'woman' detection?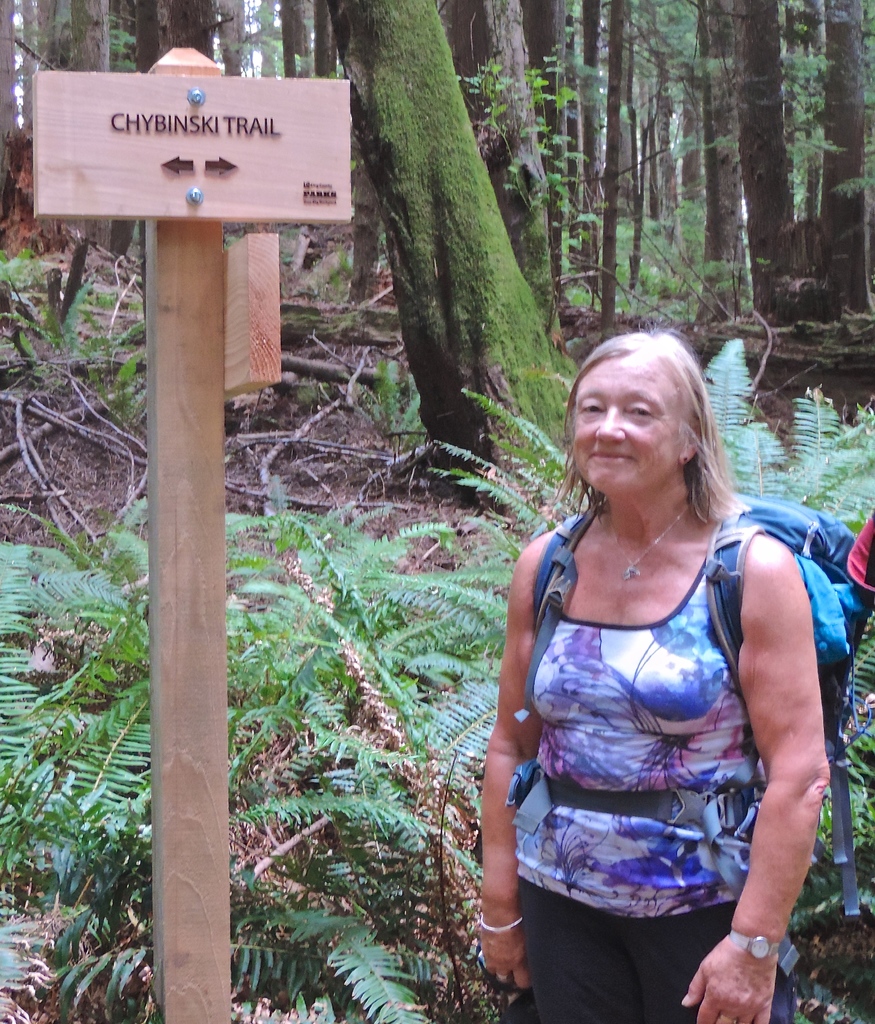
detection(473, 307, 846, 999)
